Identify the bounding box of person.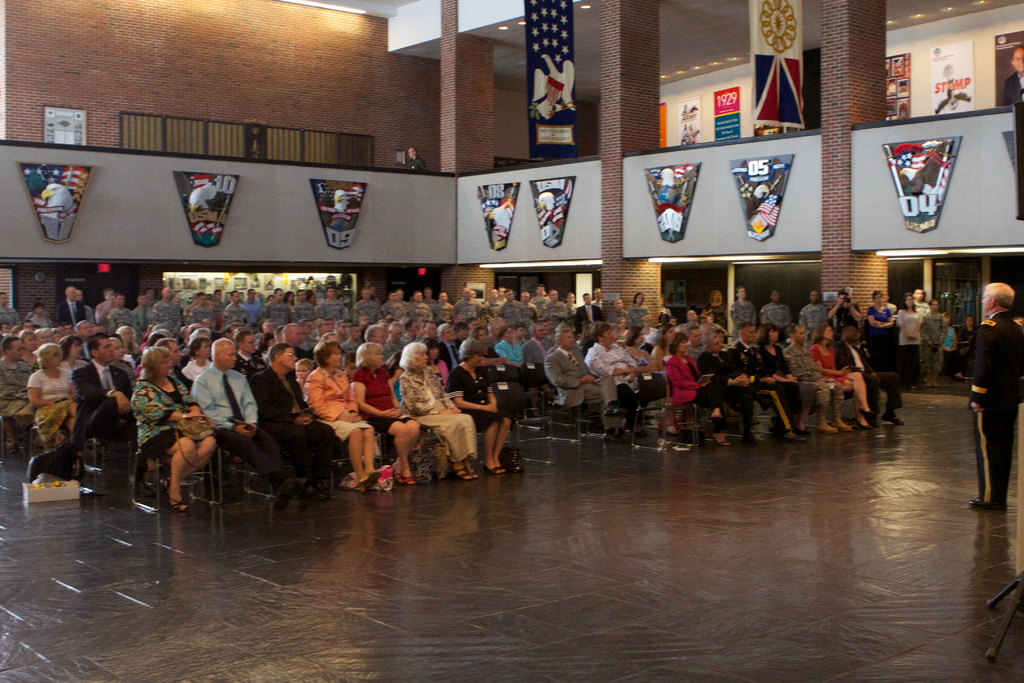
(left=964, top=283, right=1023, bottom=512).
